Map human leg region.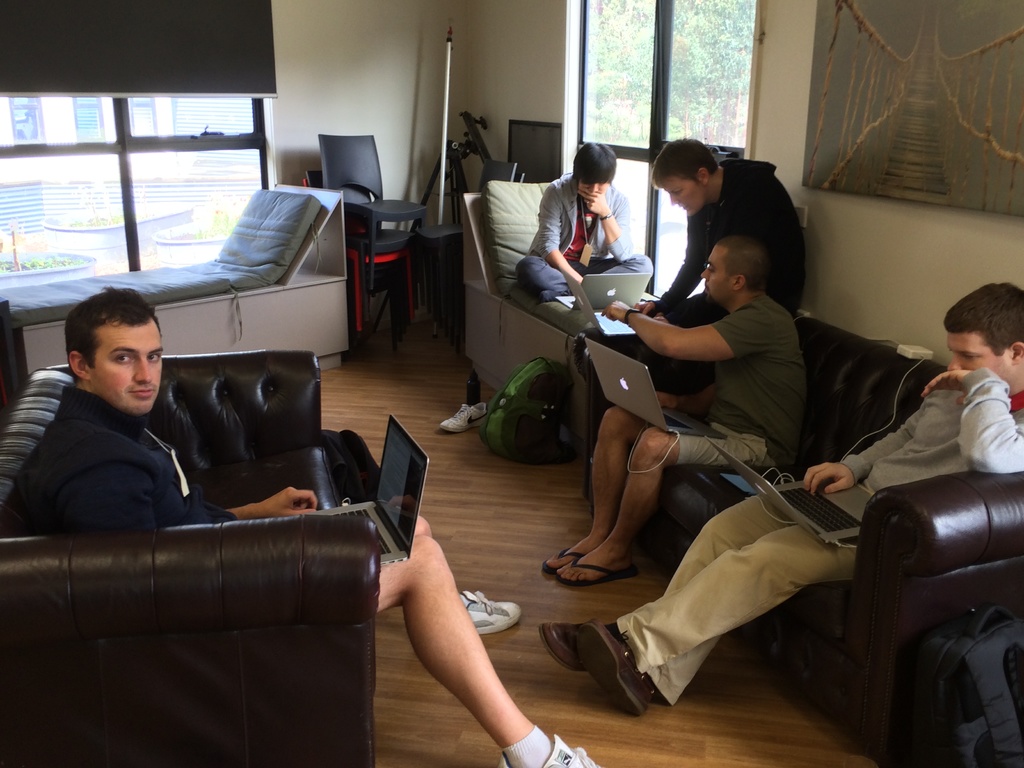
Mapped to pyautogui.locateOnScreen(541, 406, 651, 579).
